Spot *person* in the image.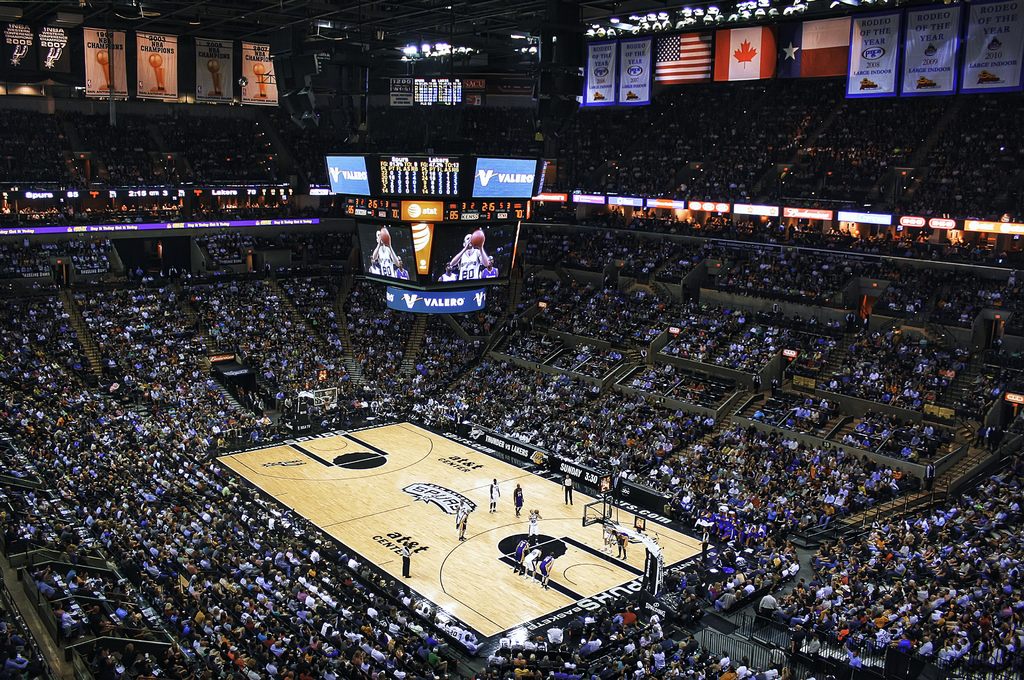
*person* found at box=[367, 256, 380, 275].
